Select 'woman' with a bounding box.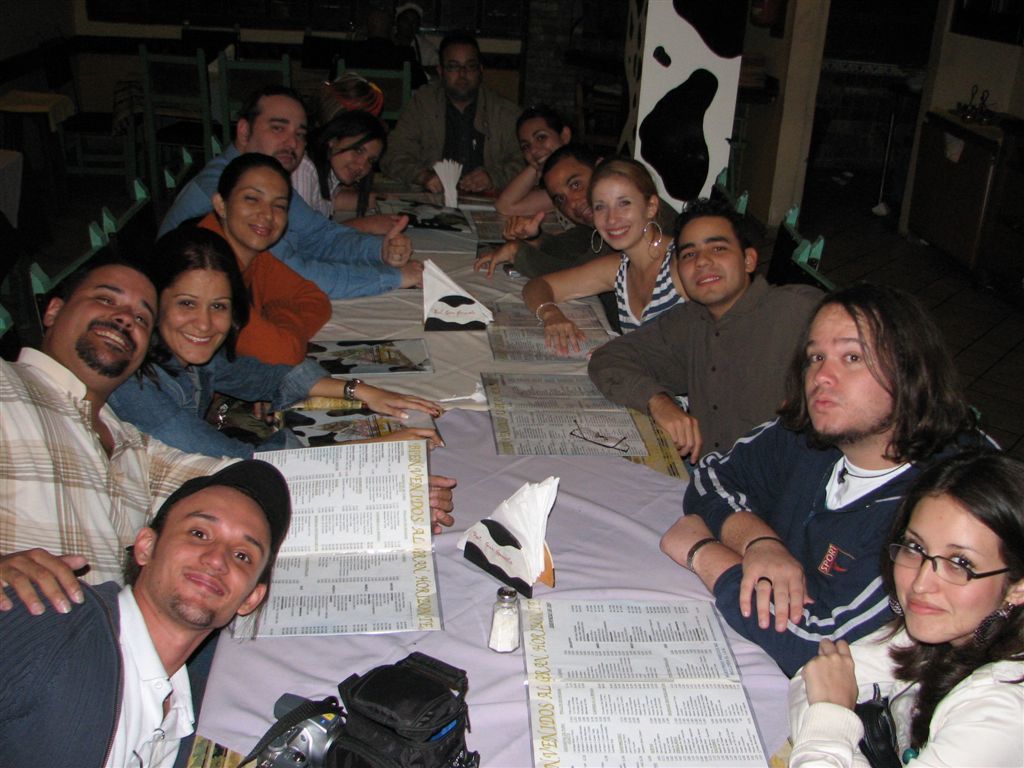
crop(154, 152, 347, 364).
